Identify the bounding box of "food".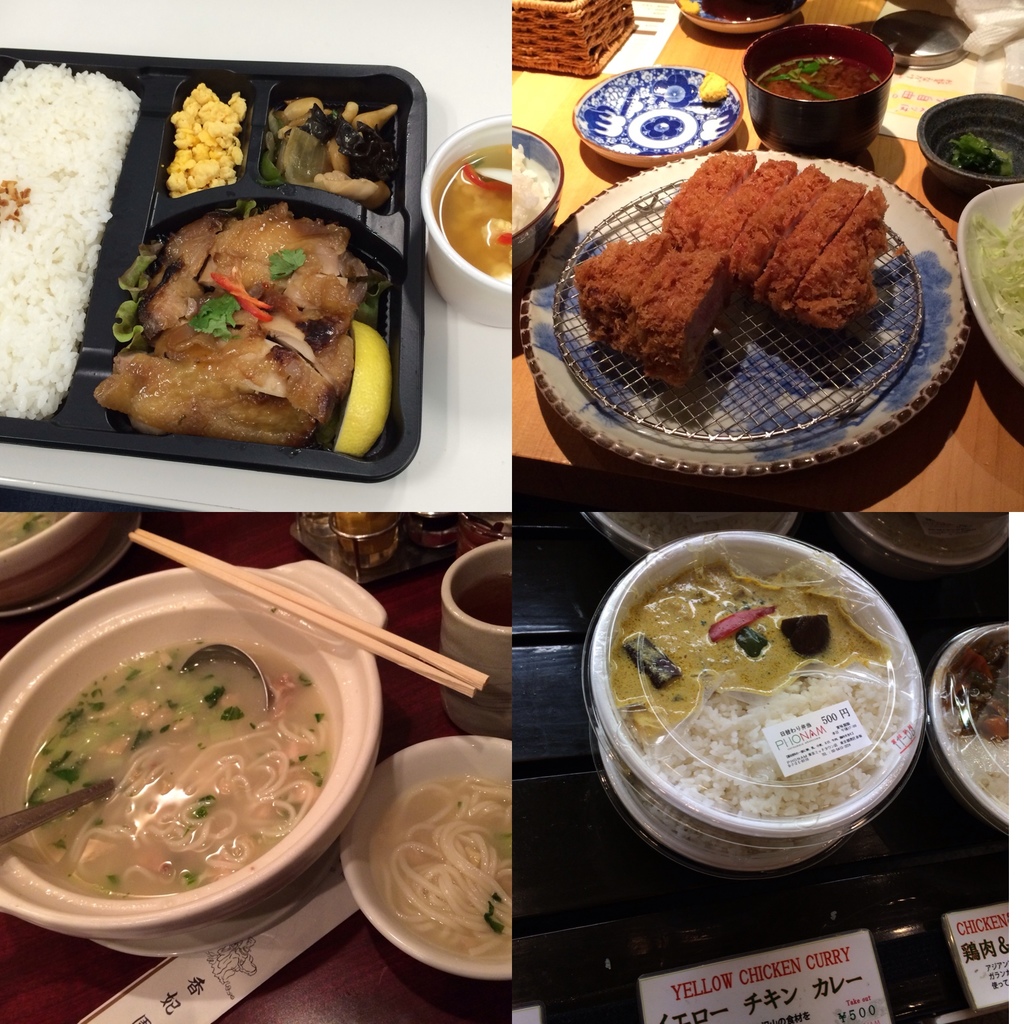
{"x1": 702, "y1": 0, "x2": 797, "y2": 24}.
